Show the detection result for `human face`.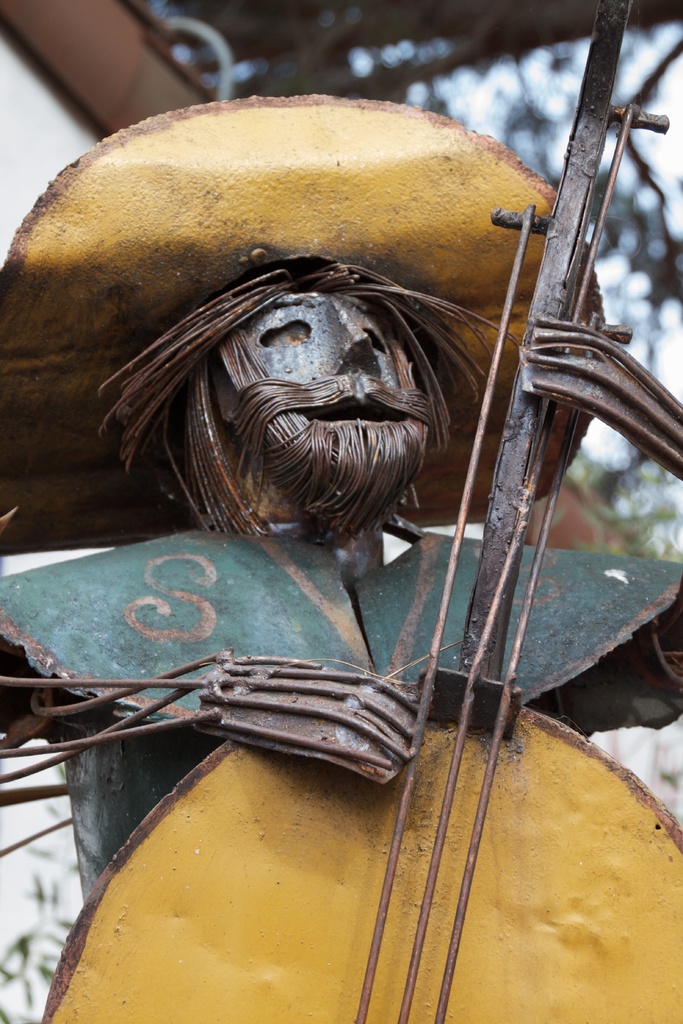
select_region(218, 282, 409, 509).
